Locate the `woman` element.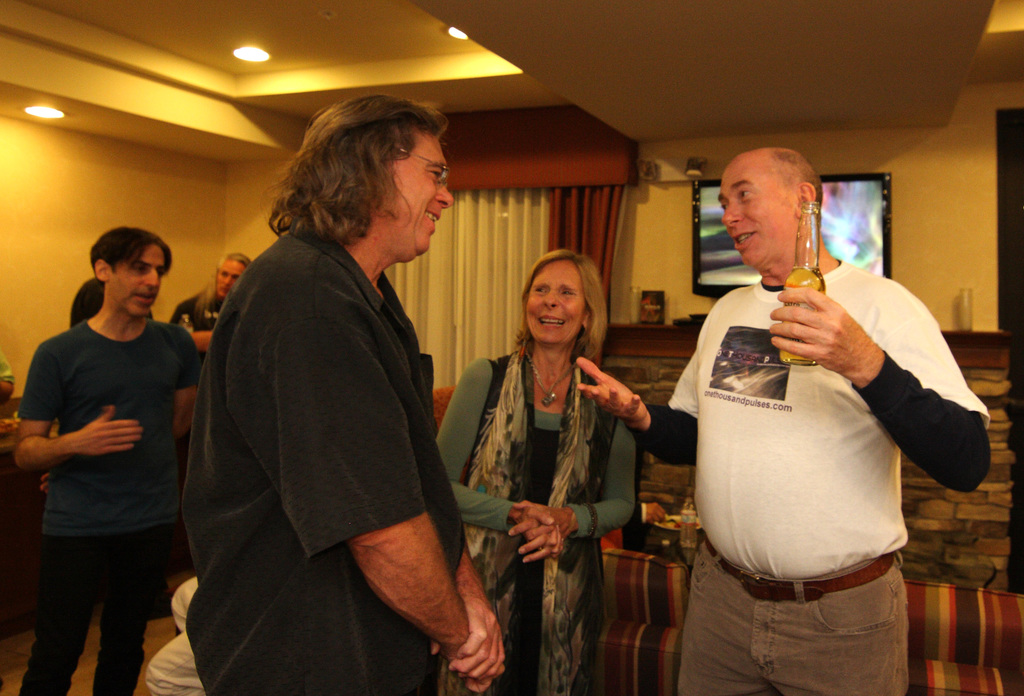
Element bbox: <region>423, 229, 660, 695</region>.
